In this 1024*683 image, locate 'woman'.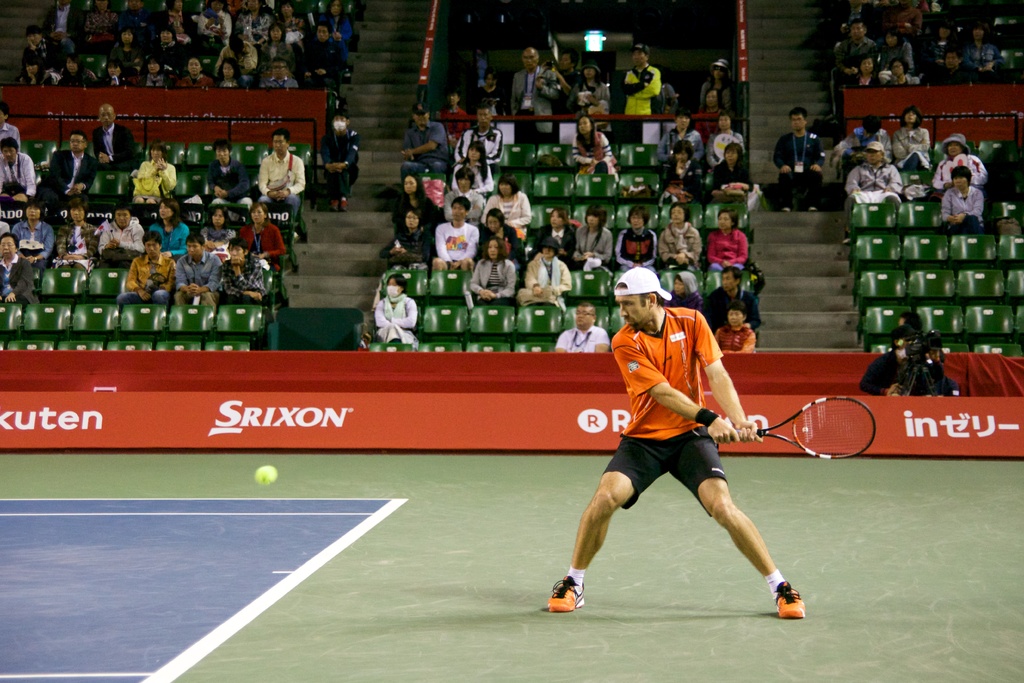
Bounding box: 17,63,61,86.
